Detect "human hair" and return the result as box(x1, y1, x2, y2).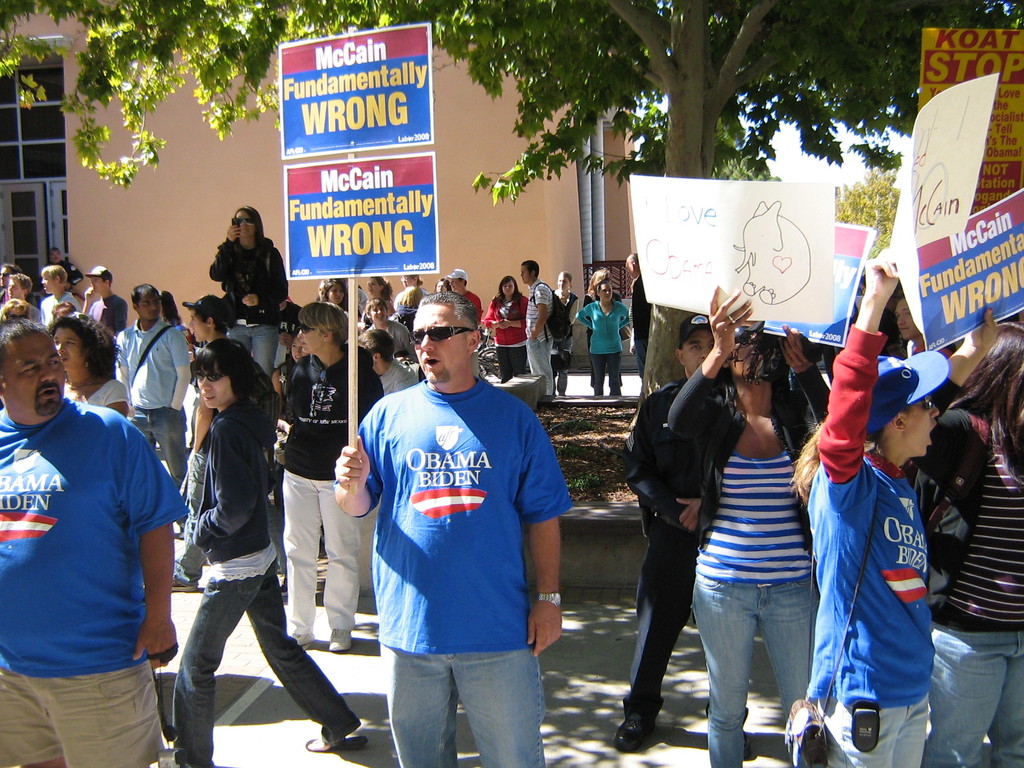
box(492, 274, 524, 308).
